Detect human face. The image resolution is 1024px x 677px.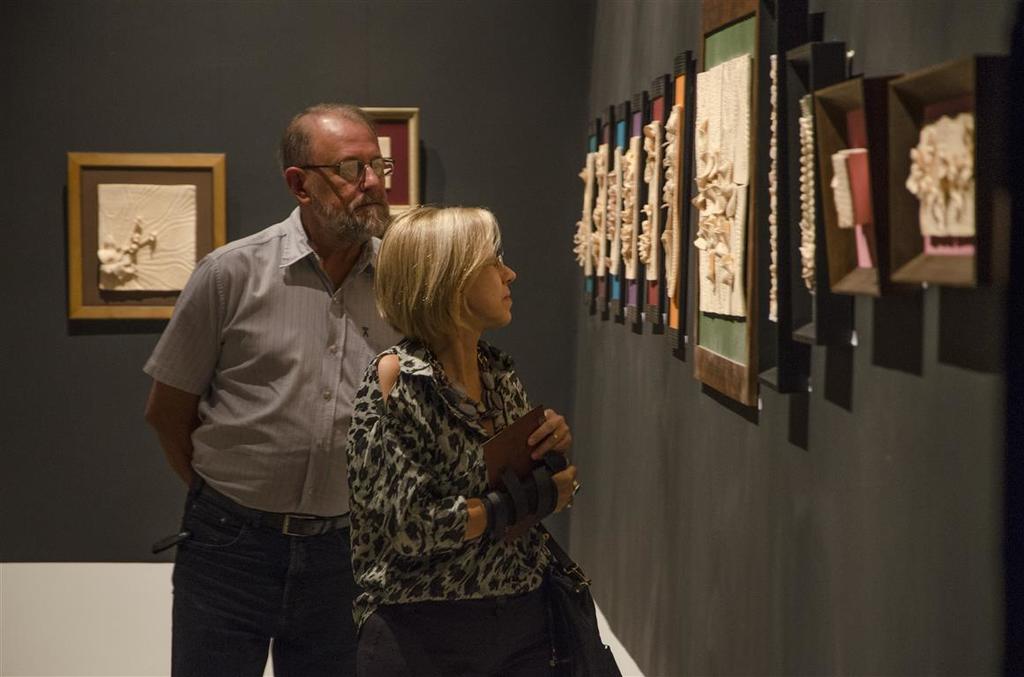
[x1=306, y1=123, x2=395, y2=233].
